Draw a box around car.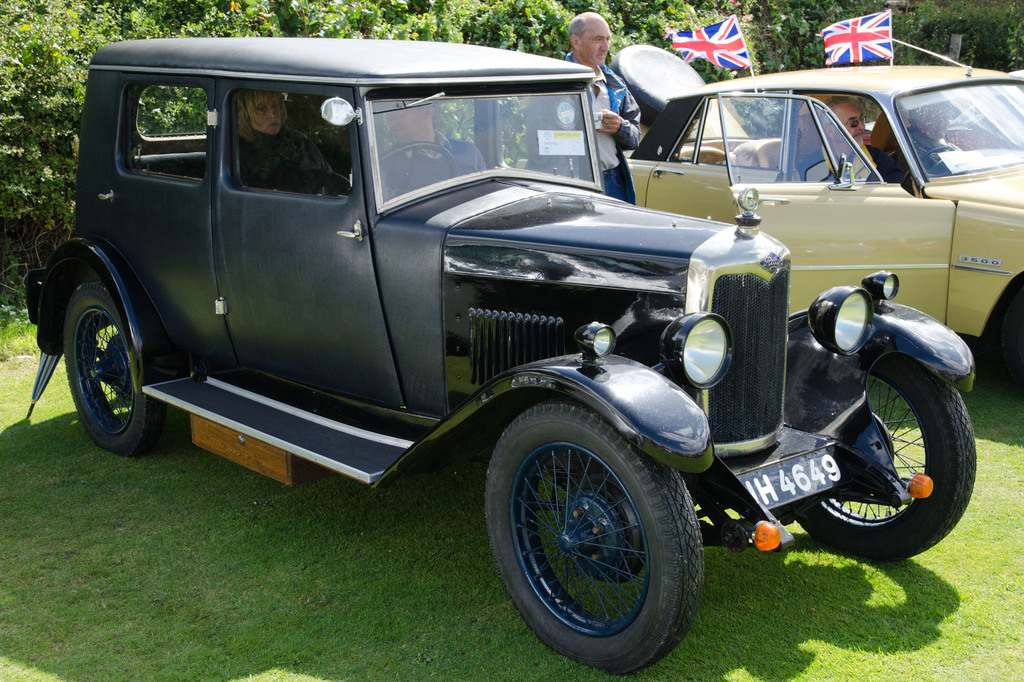
619,30,1023,395.
